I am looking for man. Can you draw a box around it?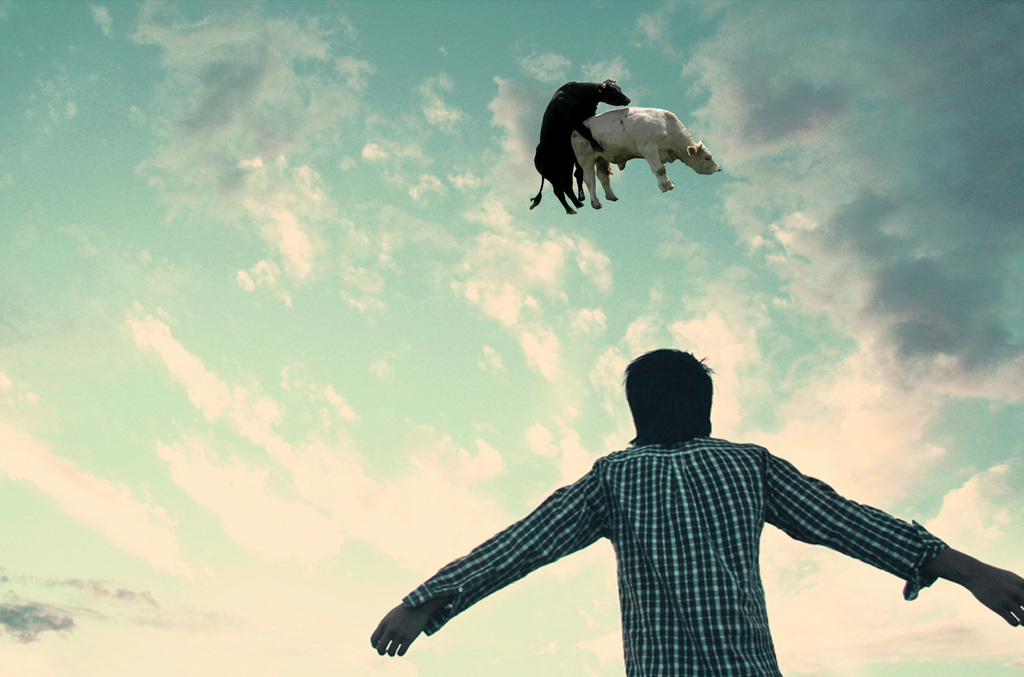
Sure, the bounding box is l=368, t=338, r=1023, b=676.
